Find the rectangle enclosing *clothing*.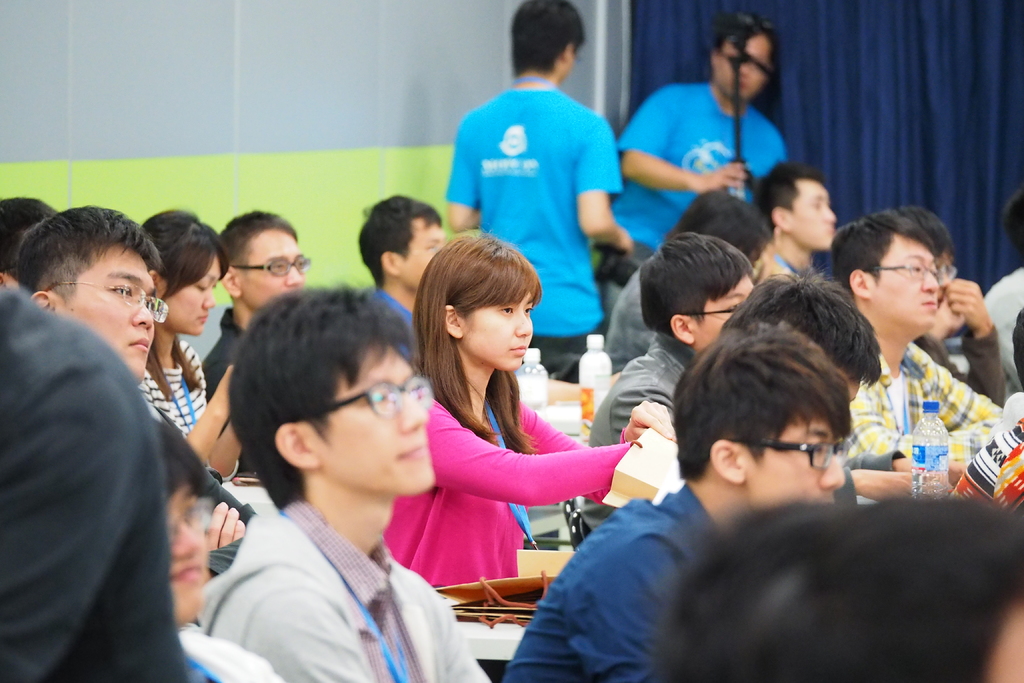
bbox=[147, 342, 207, 449].
